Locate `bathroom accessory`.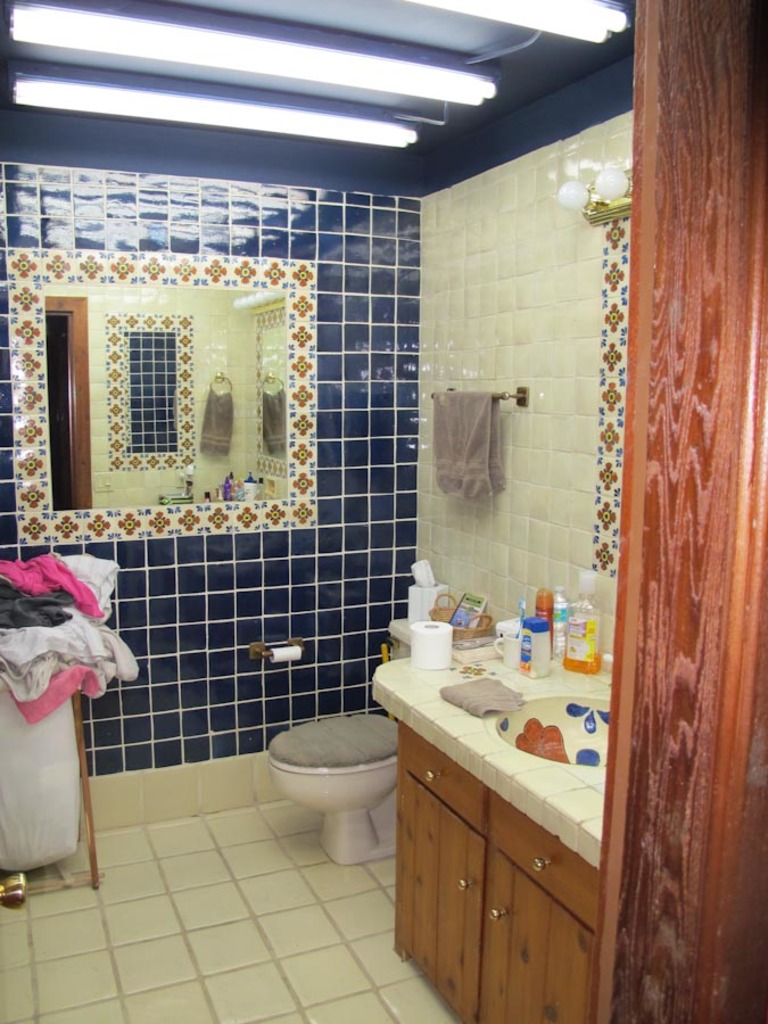
Bounding box: <region>249, 638, 305, 659</region>.
